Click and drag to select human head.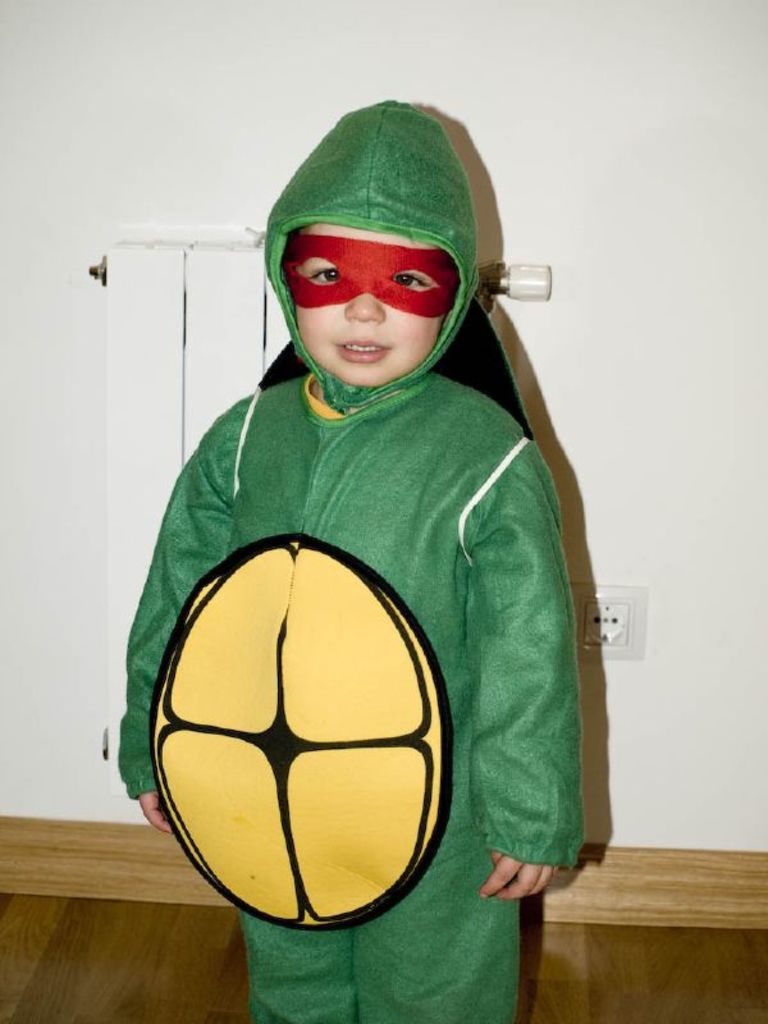
Selection: x1=265, y1=142, x2=504, y2=379.
